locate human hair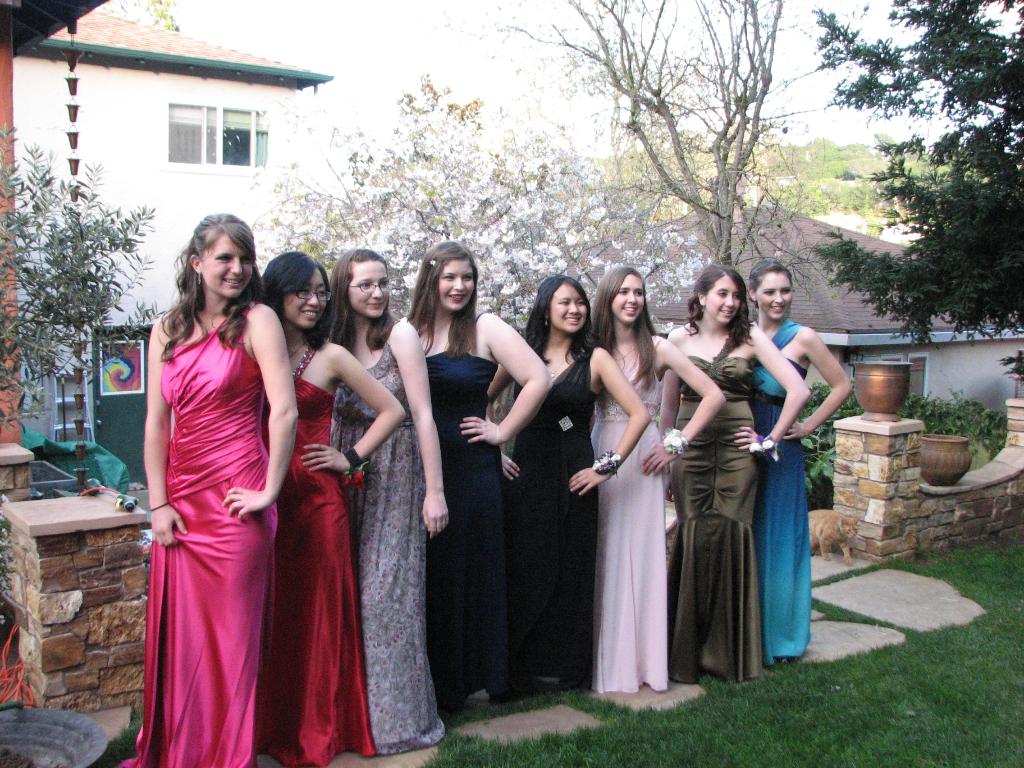
box(263, 249, 324, 347)
